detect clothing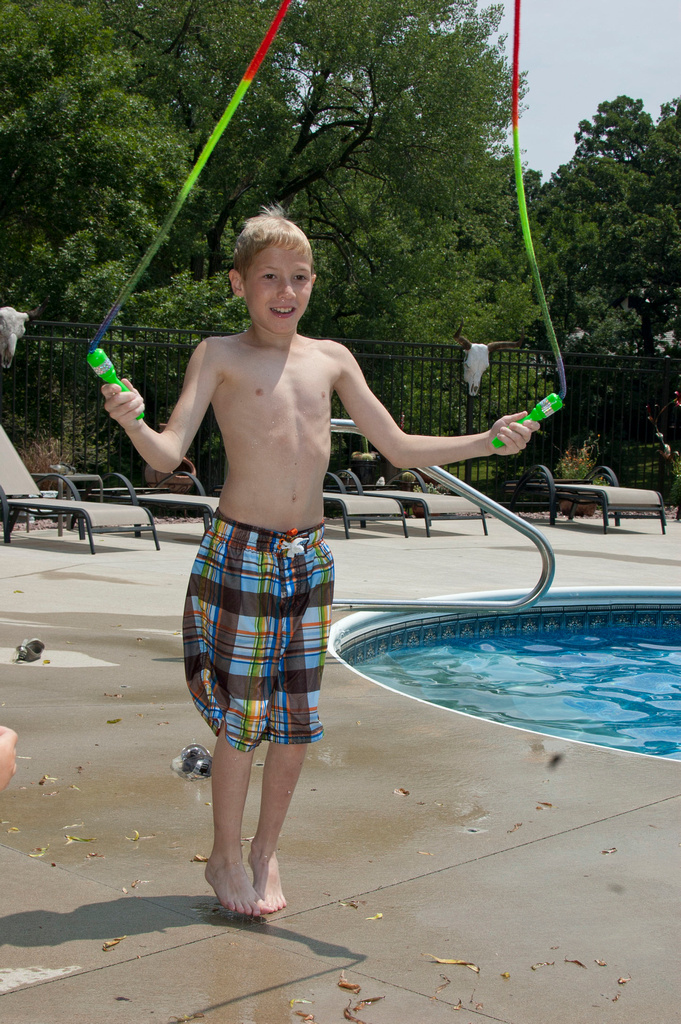
[183,530,346,757]
